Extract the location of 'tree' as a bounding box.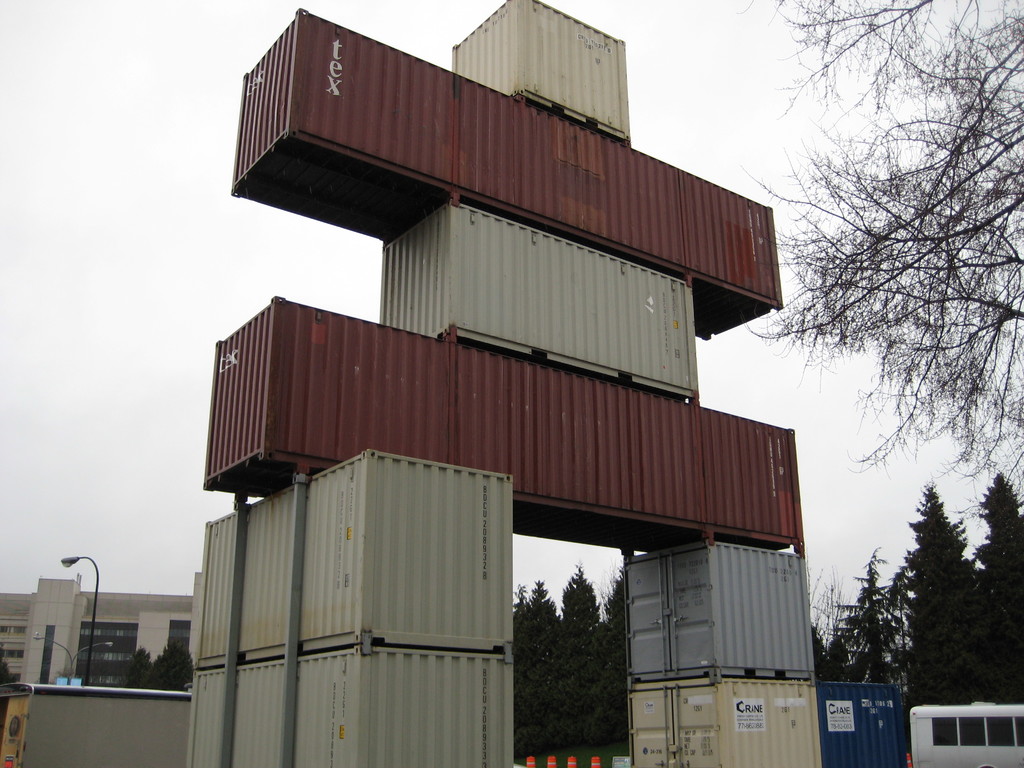
box(810, 567, 861, 696).
